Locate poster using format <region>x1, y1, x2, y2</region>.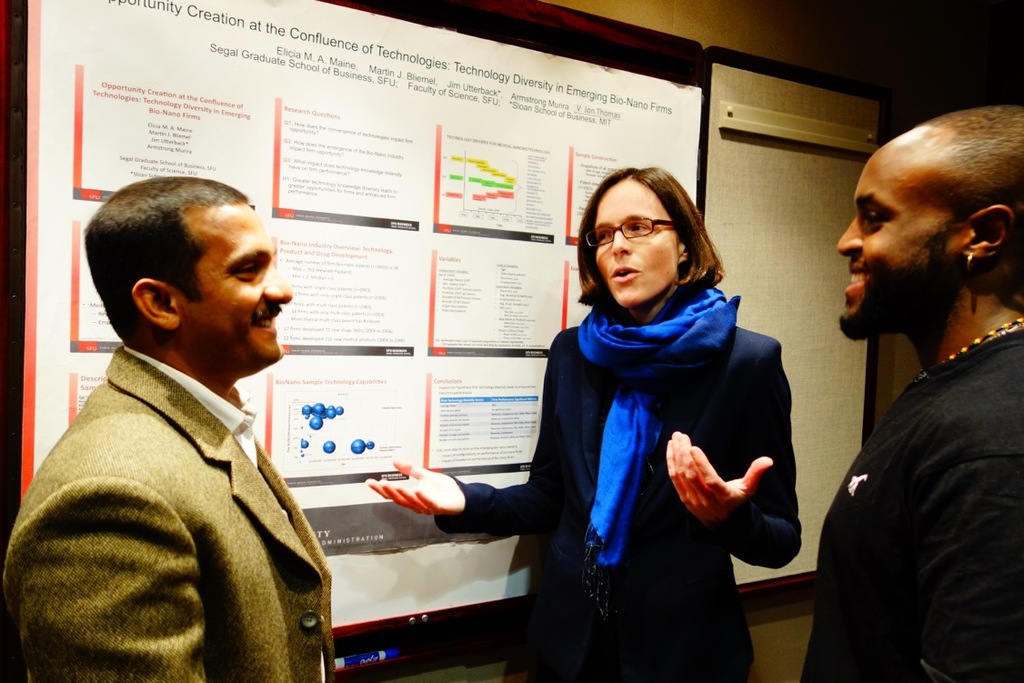
<region>7, 1, 704, 630</region>.
